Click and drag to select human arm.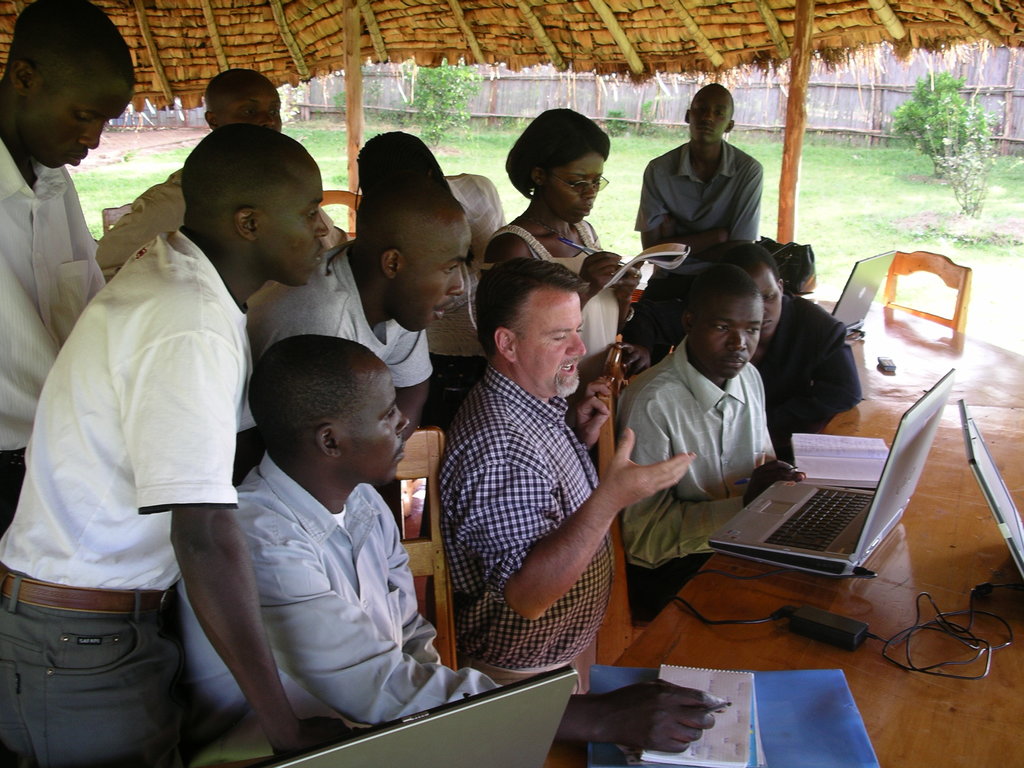
Selection: [left=620, top=435, right=764, bottom=552].
